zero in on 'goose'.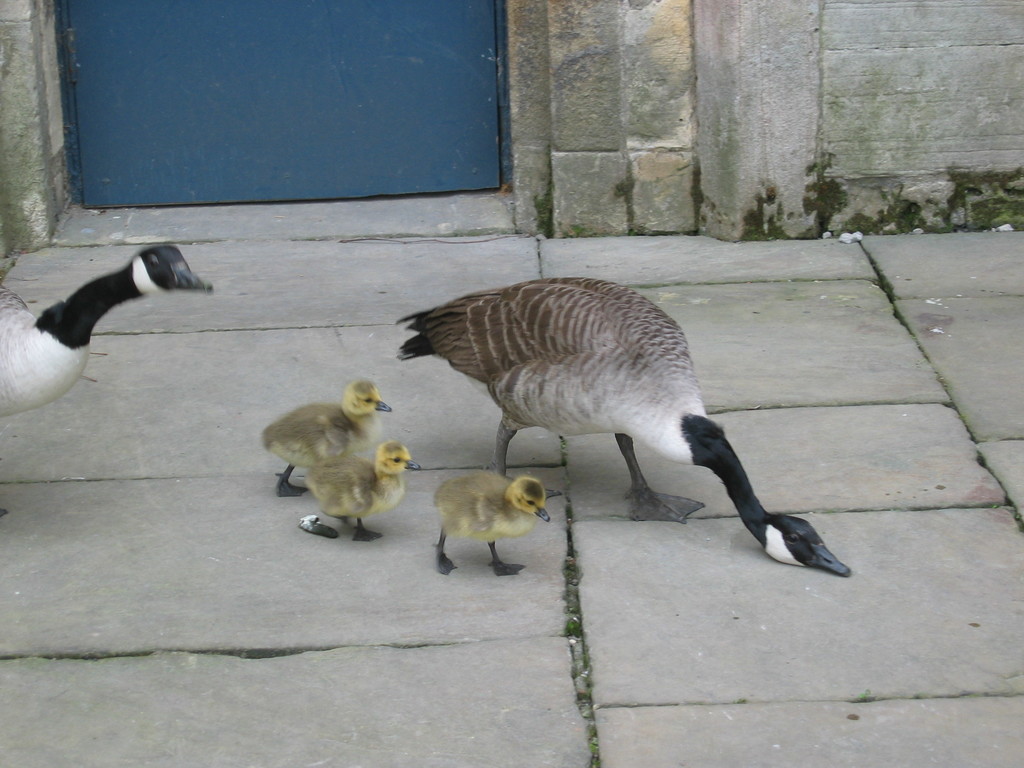
Zeroed in: Rect(431, 476, 553, 570).
